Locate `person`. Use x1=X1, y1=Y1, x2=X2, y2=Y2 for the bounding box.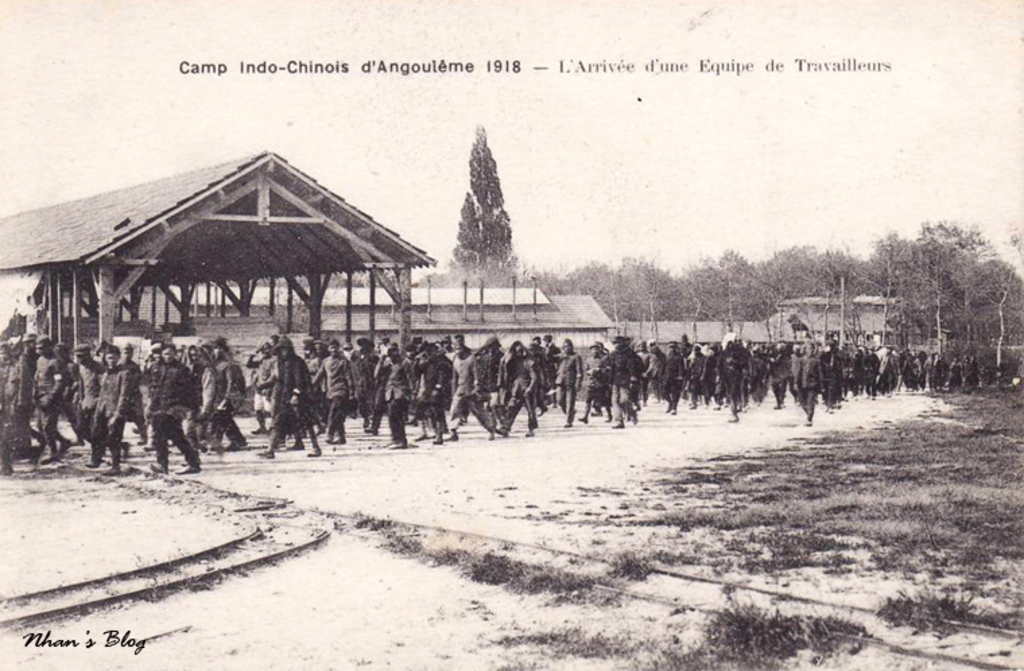
x1=191, y1=333, x2=210, y2=431.
